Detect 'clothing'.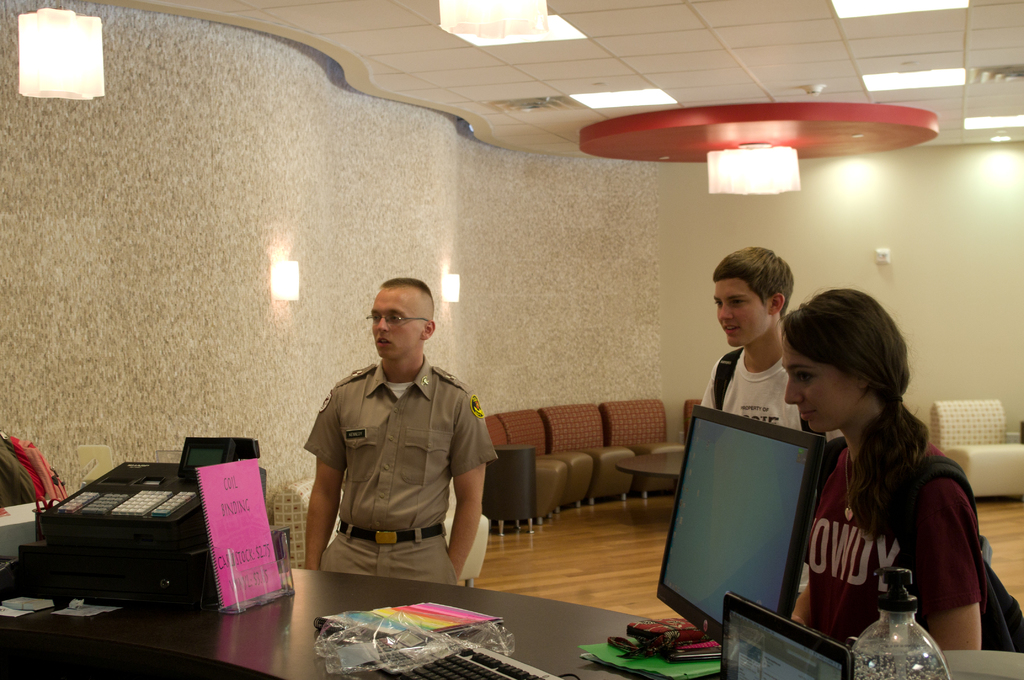
Detected at (x1=691, y1=348, x2=817, y2=437).
